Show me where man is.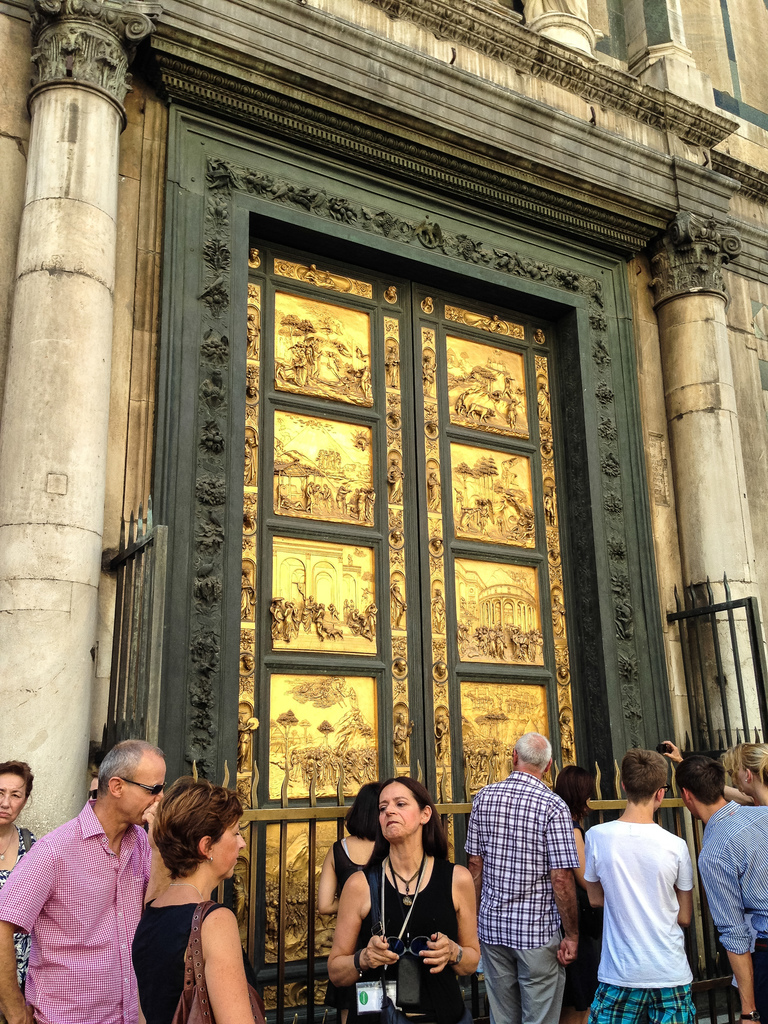
man is at l=448, t=715, r=596, b=1023.
